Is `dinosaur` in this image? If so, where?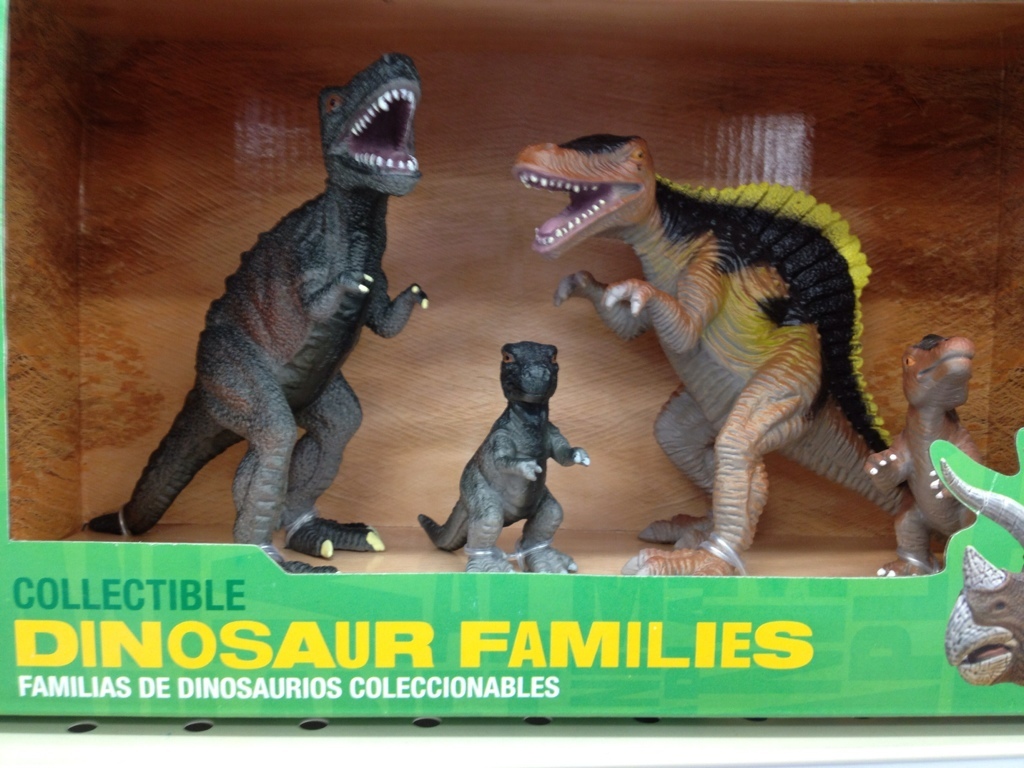
Yes, at {"x1": 942, "y1": 457, "x2": 1023, "y2": 683}.
